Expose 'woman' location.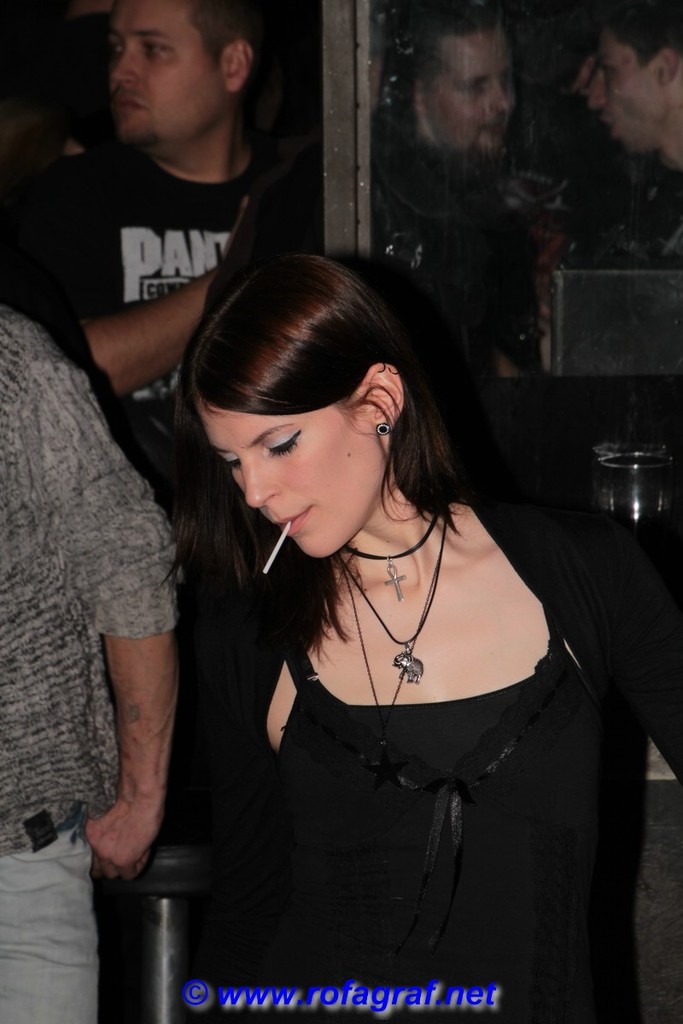
Exposed at <bbox>133, 167, 631, 1023</bbox>.
